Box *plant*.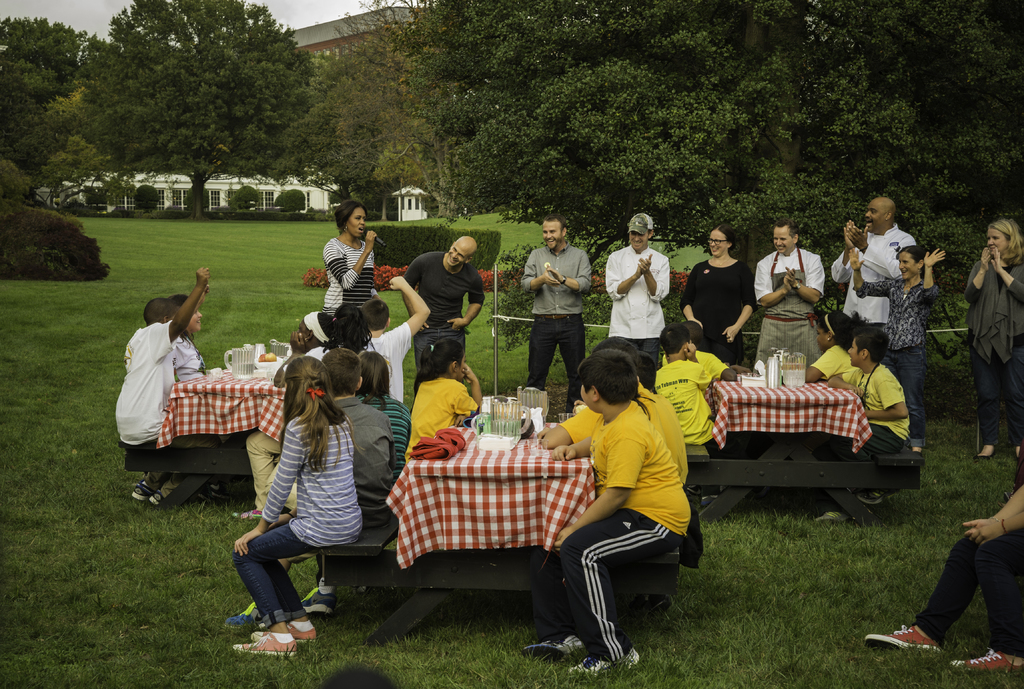
region(229, 183, 262, 213).
